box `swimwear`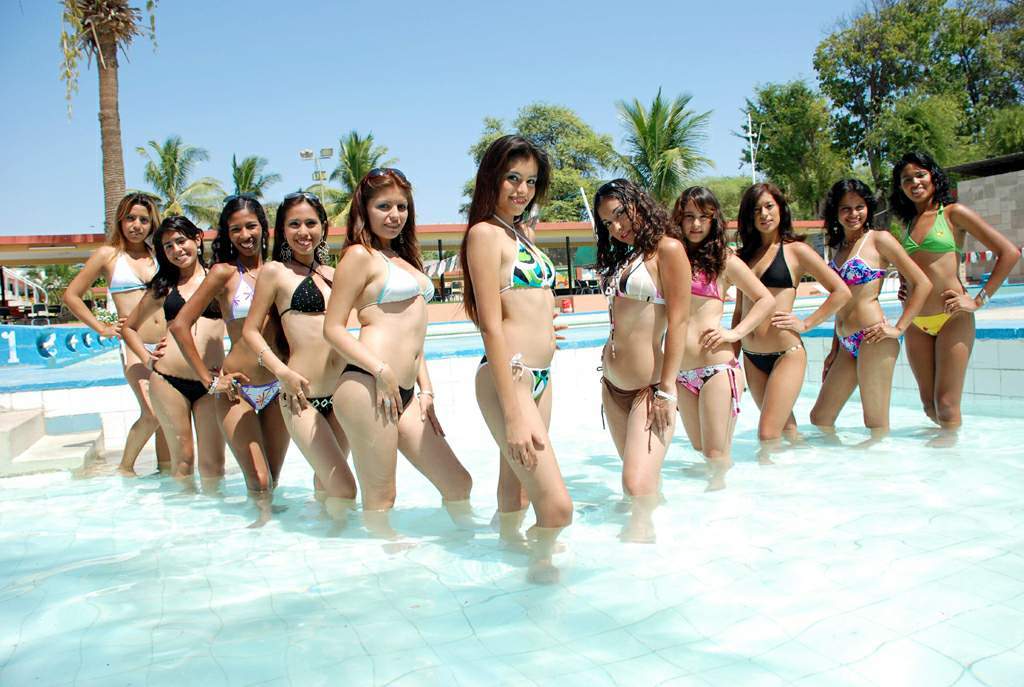
887 197 966 254
